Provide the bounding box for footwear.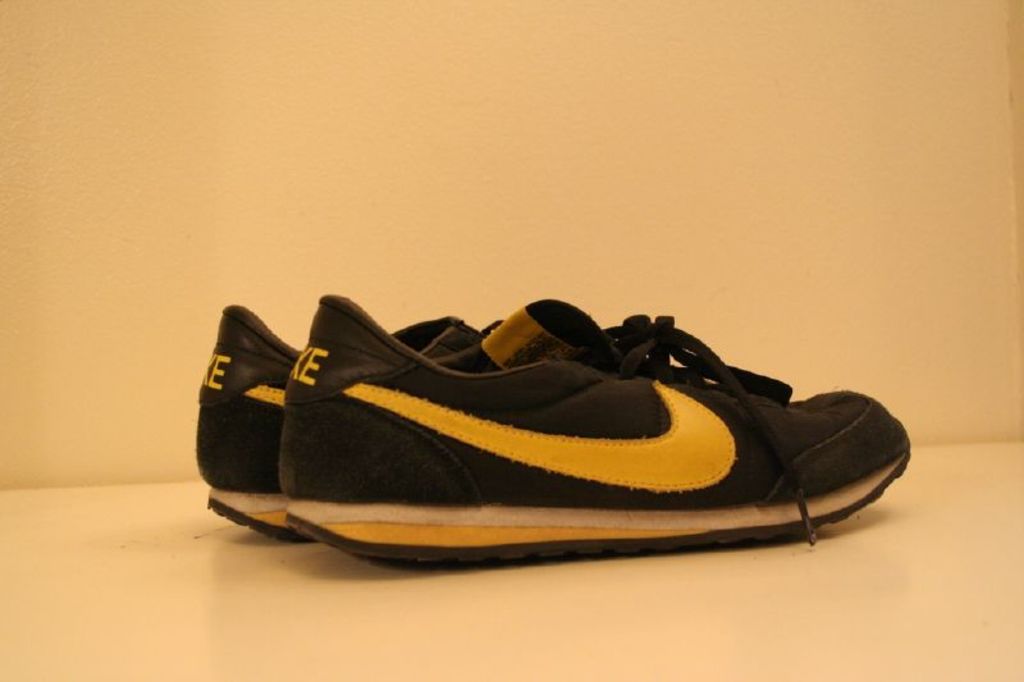
(197,308,504,540).
